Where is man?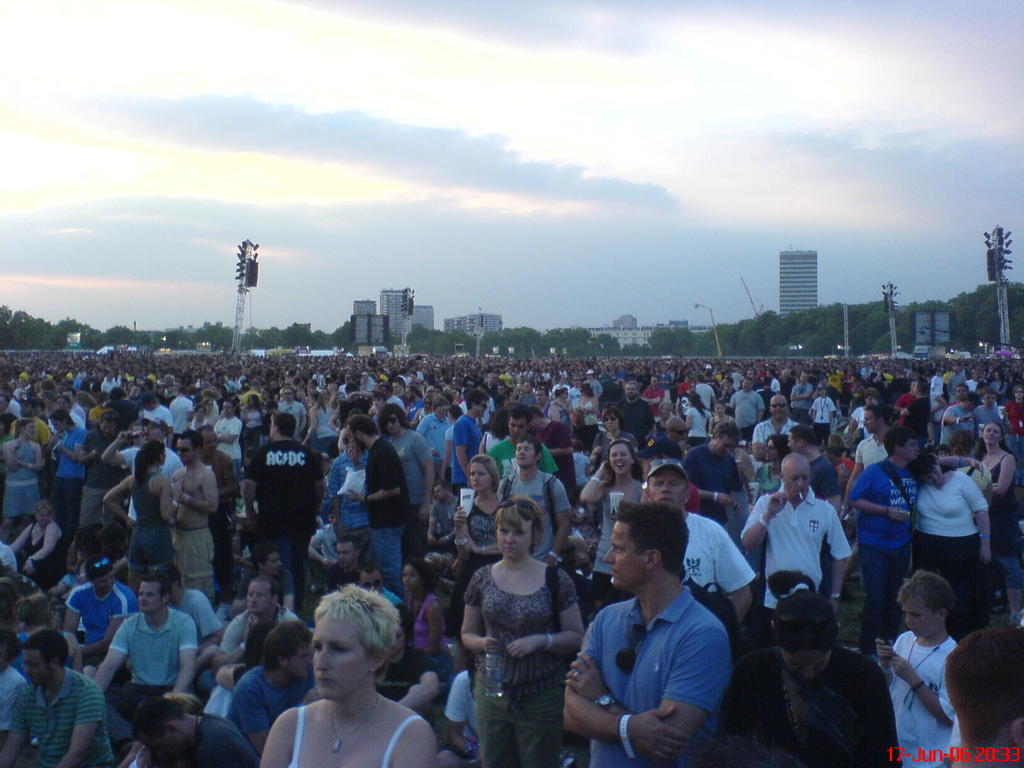
[725, 375, 774, 429].
